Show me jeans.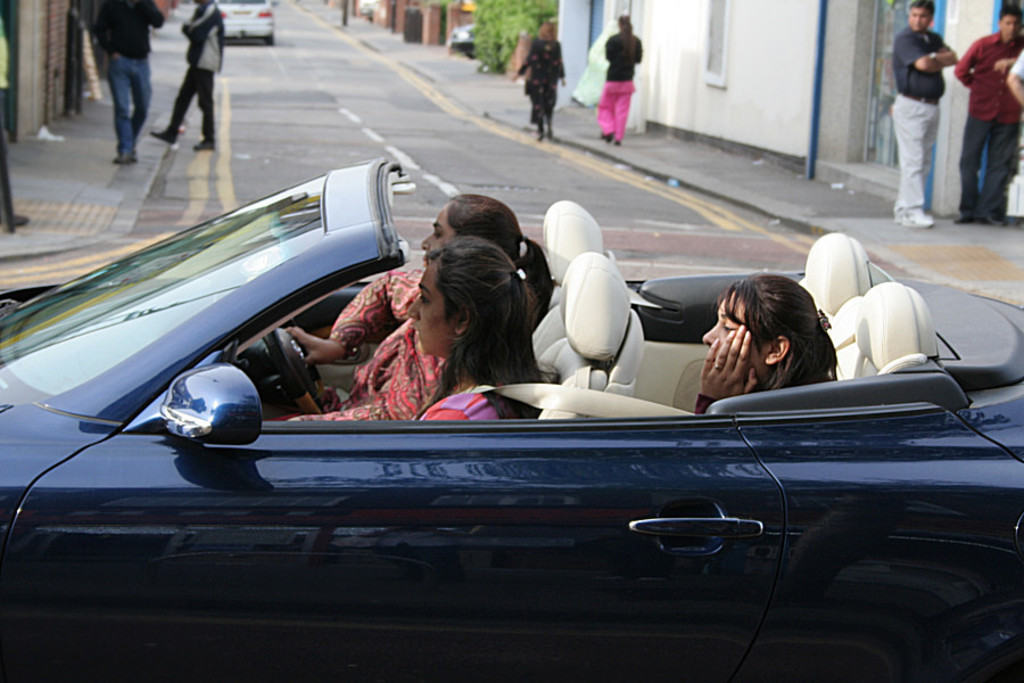
jeans is here: x1=950, y1=118, x2=1023, y2=216.
